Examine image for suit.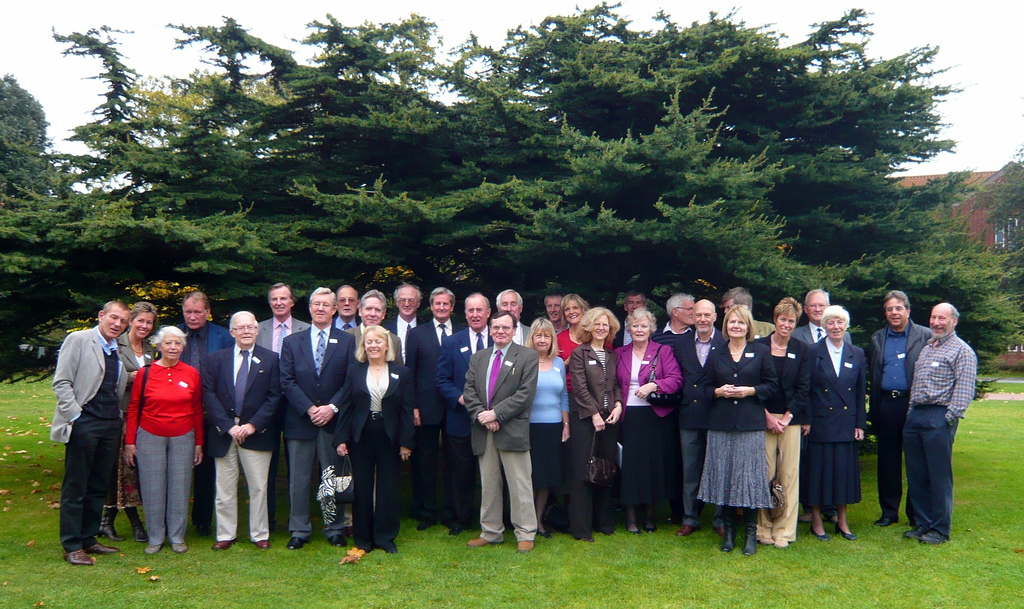
Examination result: bbox=(614, 318, 654, 348).
